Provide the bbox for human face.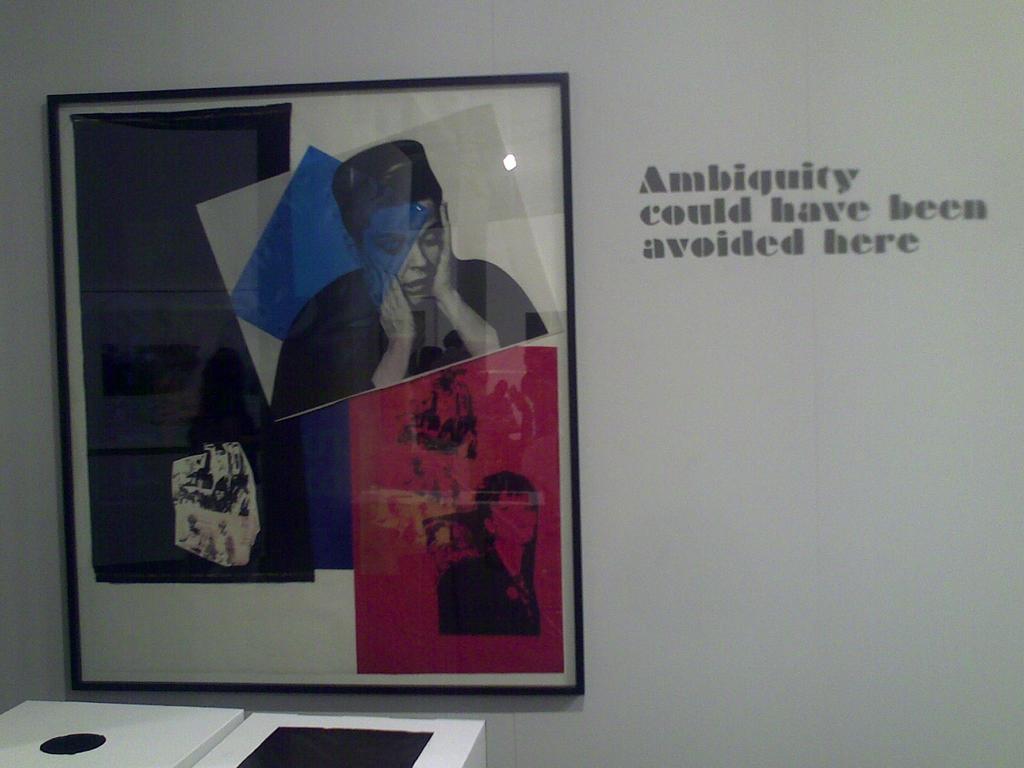
(left=369, top=220, right=445, bottom=304).
